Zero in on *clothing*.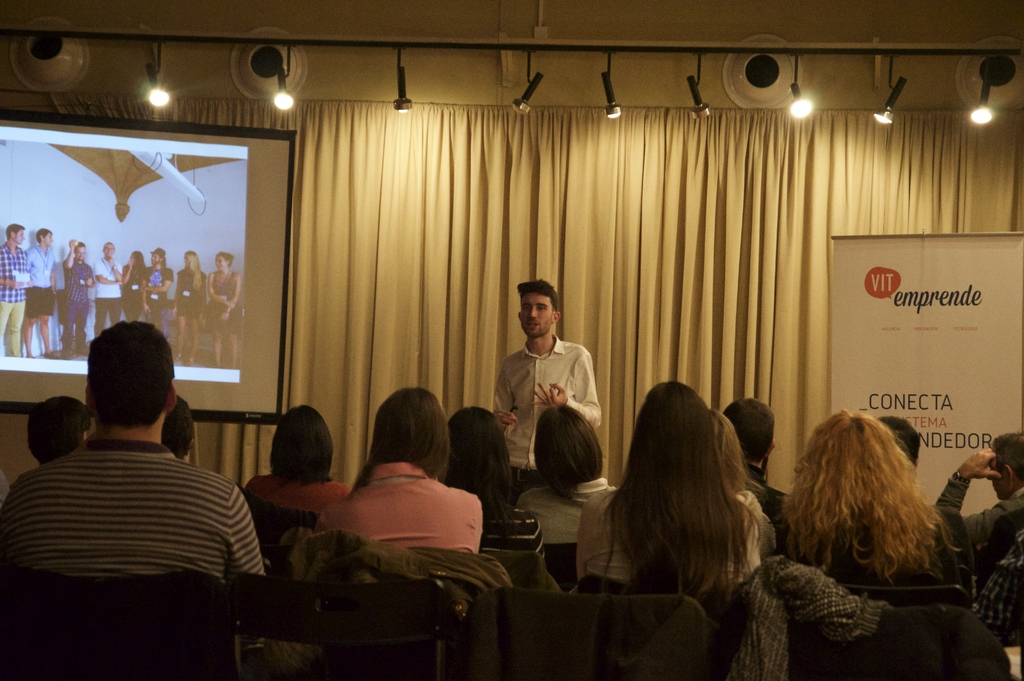
Zeroed in: bbox=[9, 379, 255, 631].
